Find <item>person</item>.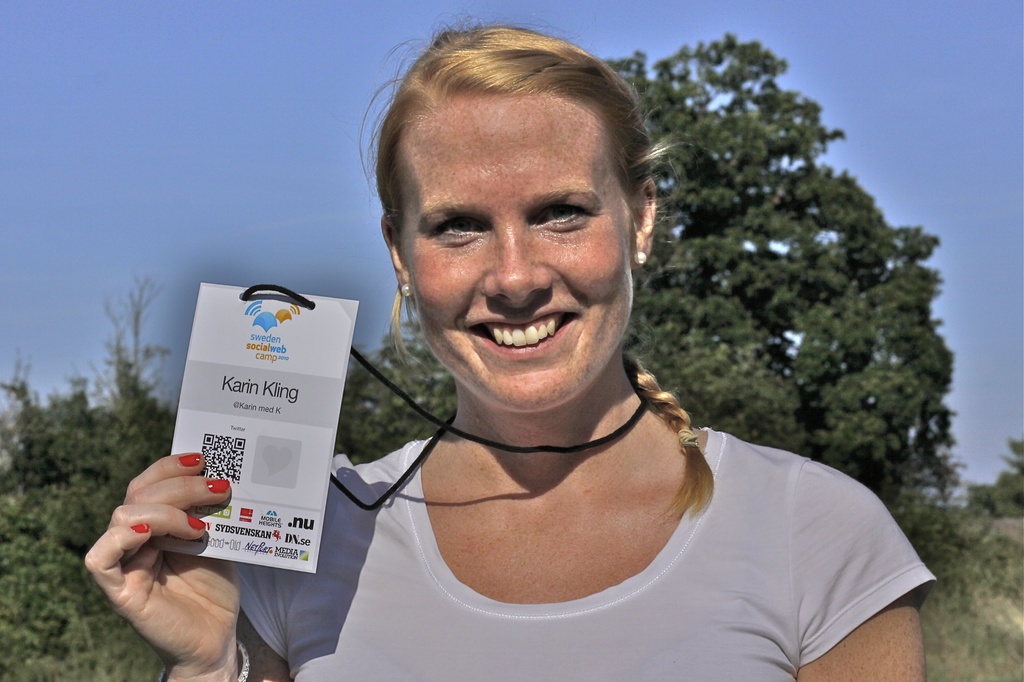
[245, 53, 898, 660].
